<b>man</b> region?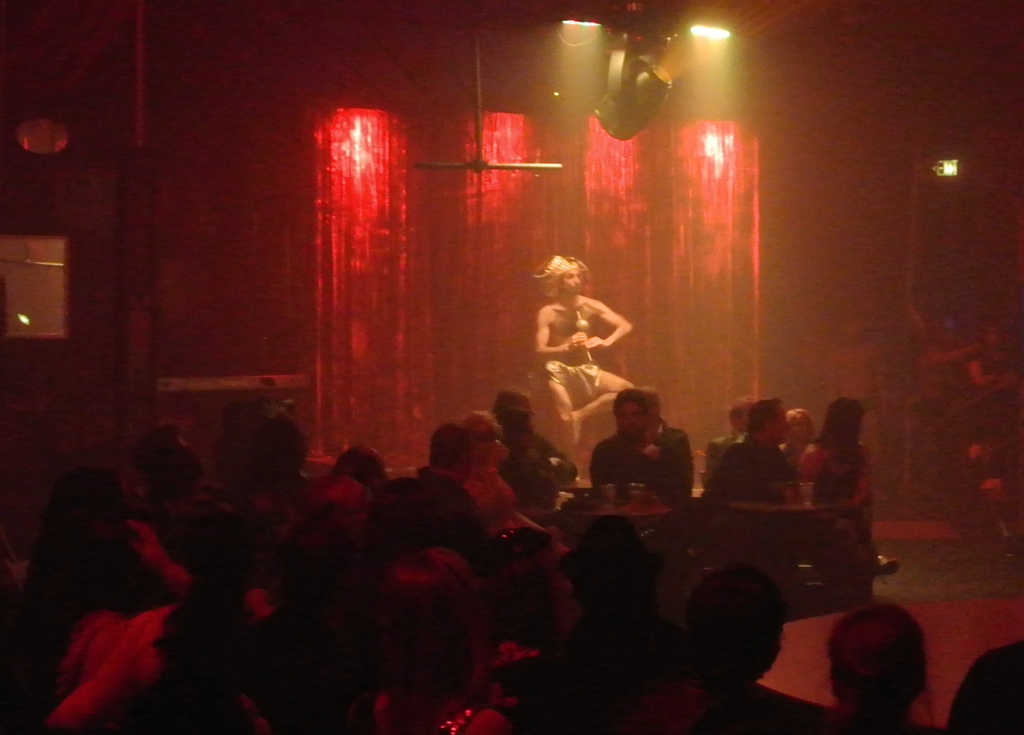
596:397:690:509
